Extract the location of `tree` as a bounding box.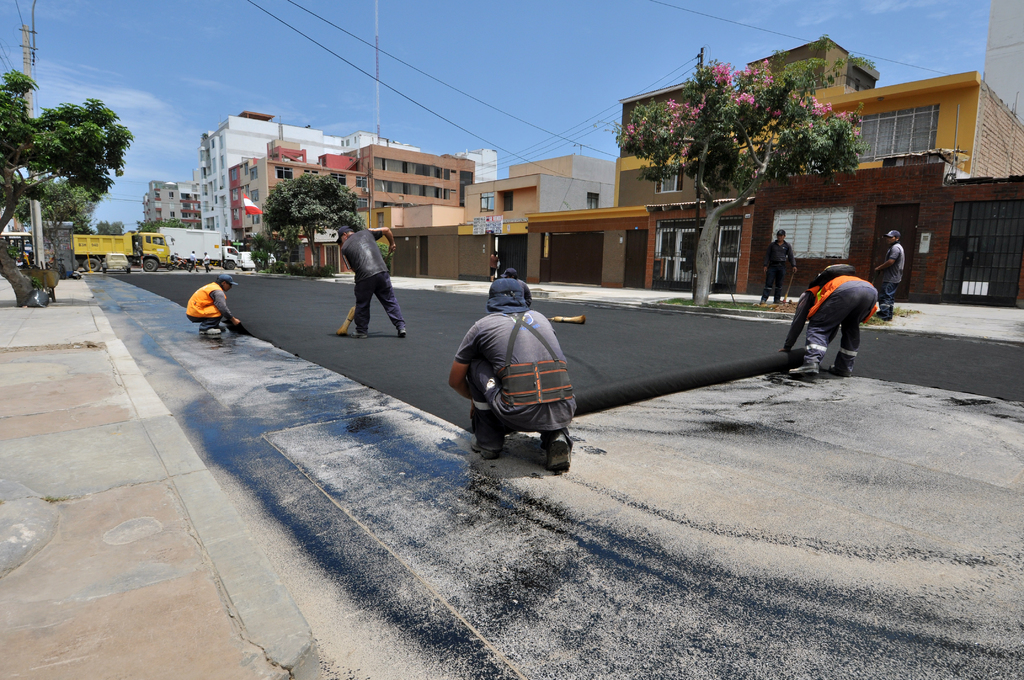
[12,70,132,271].
